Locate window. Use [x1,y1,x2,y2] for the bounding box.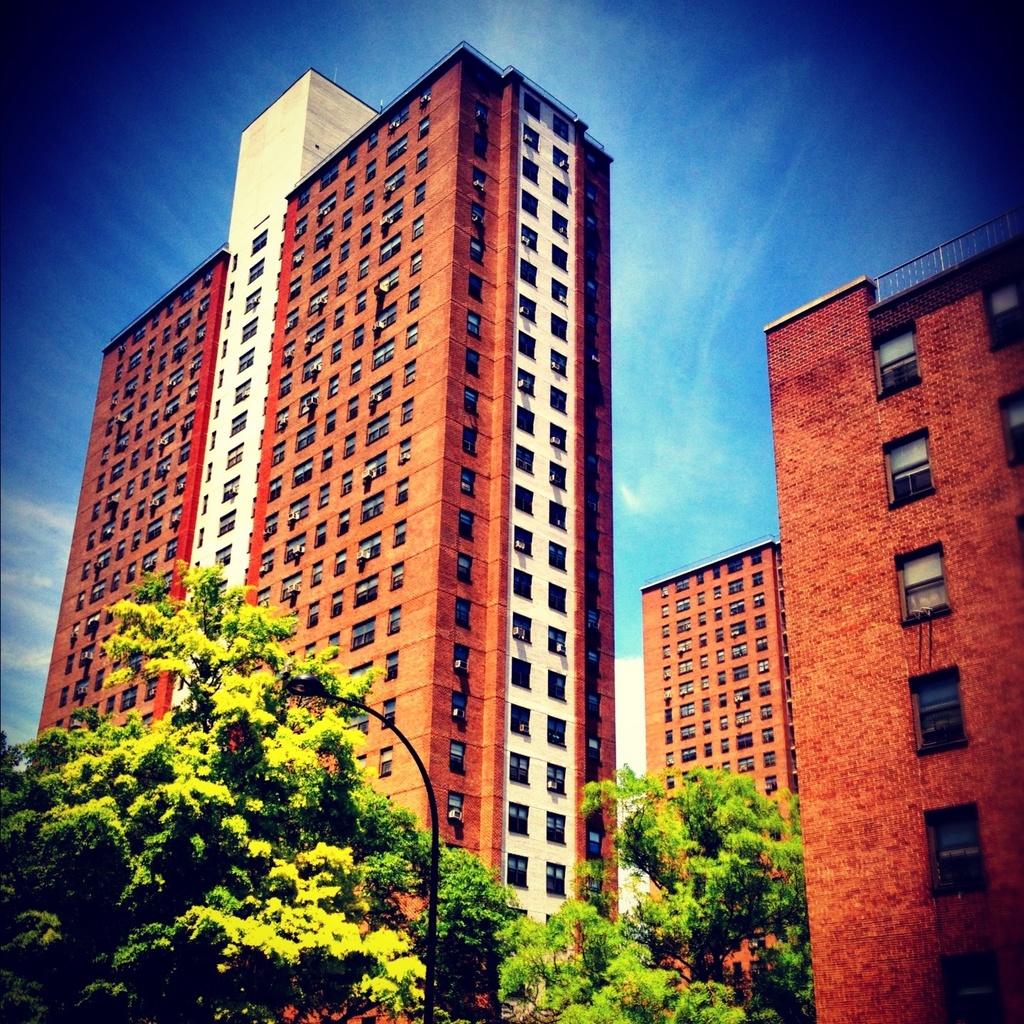
[469,275,487,302].
